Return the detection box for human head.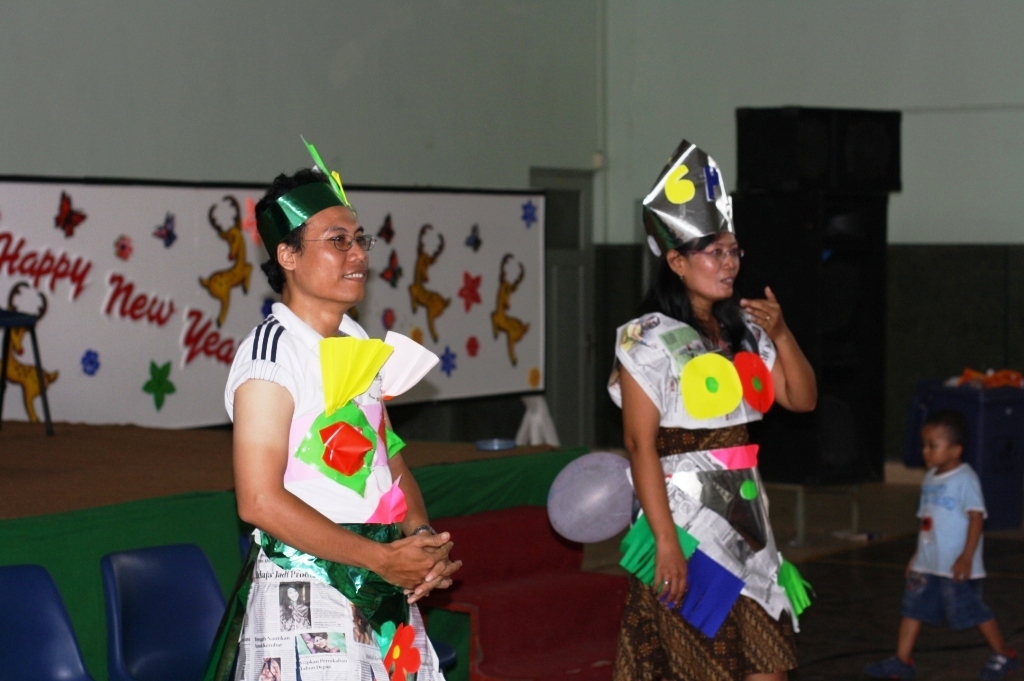
655:224:744:305.
